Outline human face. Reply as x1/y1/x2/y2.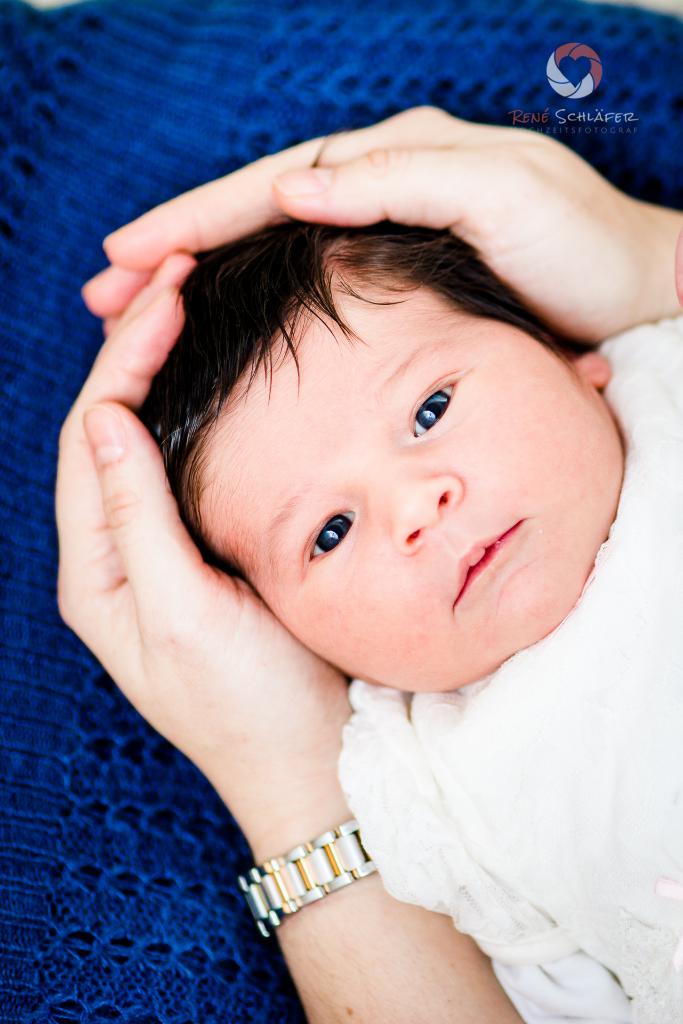
237/278/590/696.
